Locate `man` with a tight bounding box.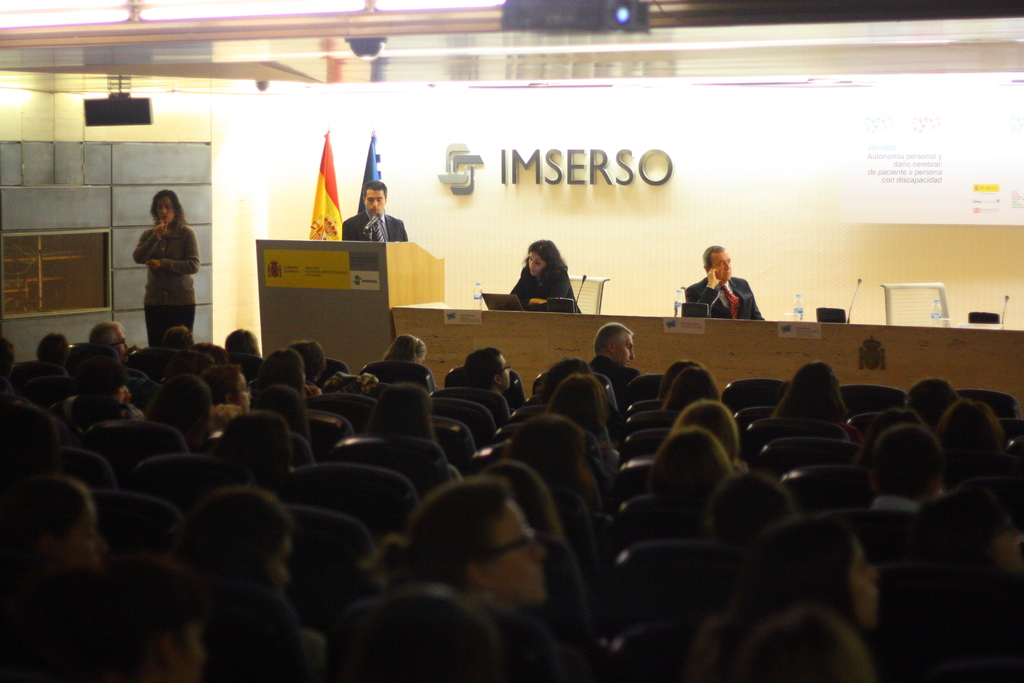
(589, 319, 637, 383).
